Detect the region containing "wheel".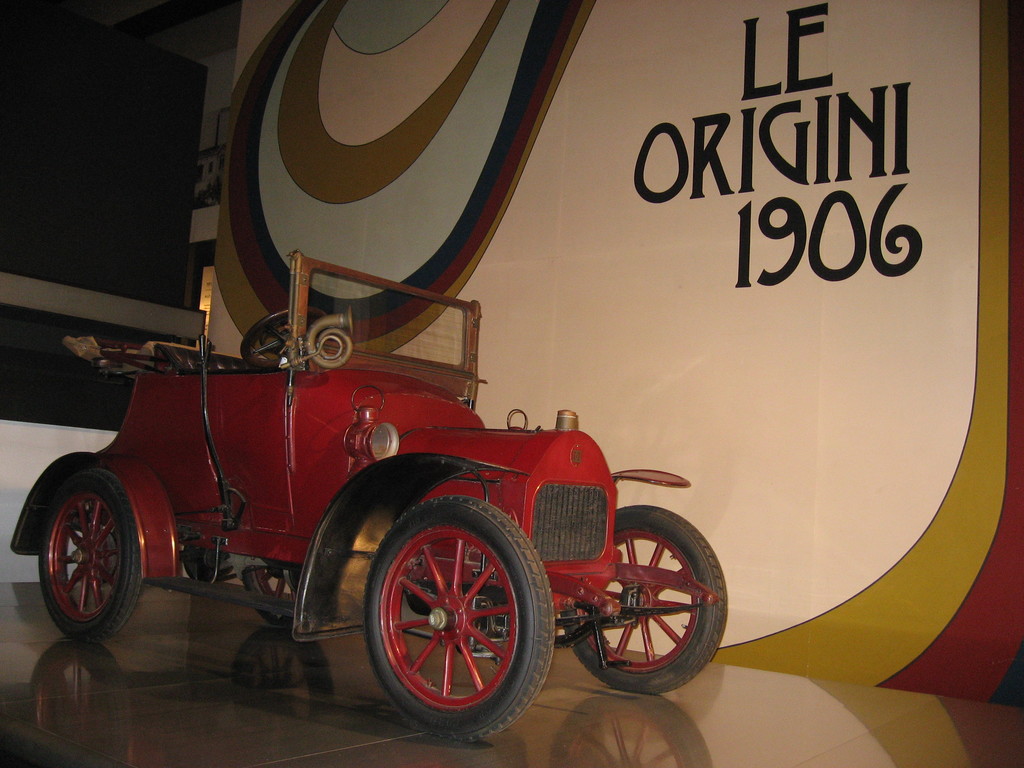
{"left": 240, "top": 554, "right": 300, "bottom": 628}.
